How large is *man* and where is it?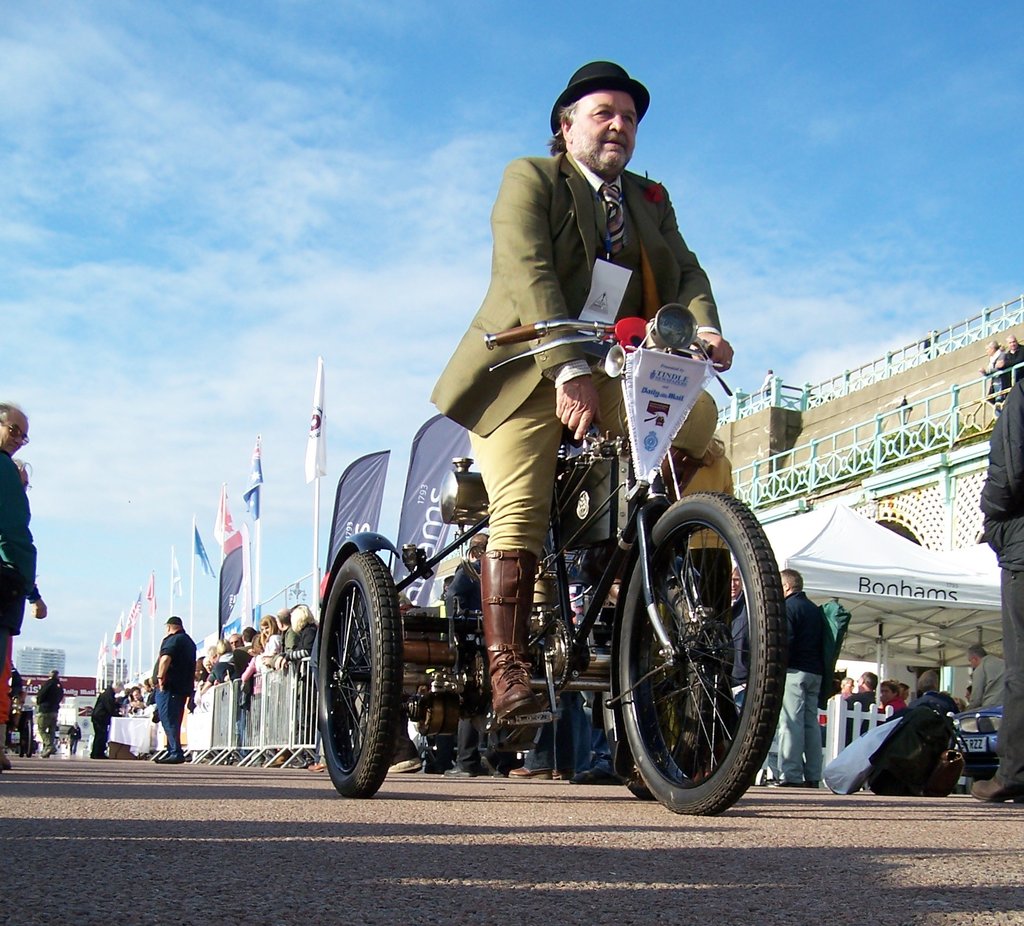
Bounding box: 977/339/1004/412.
